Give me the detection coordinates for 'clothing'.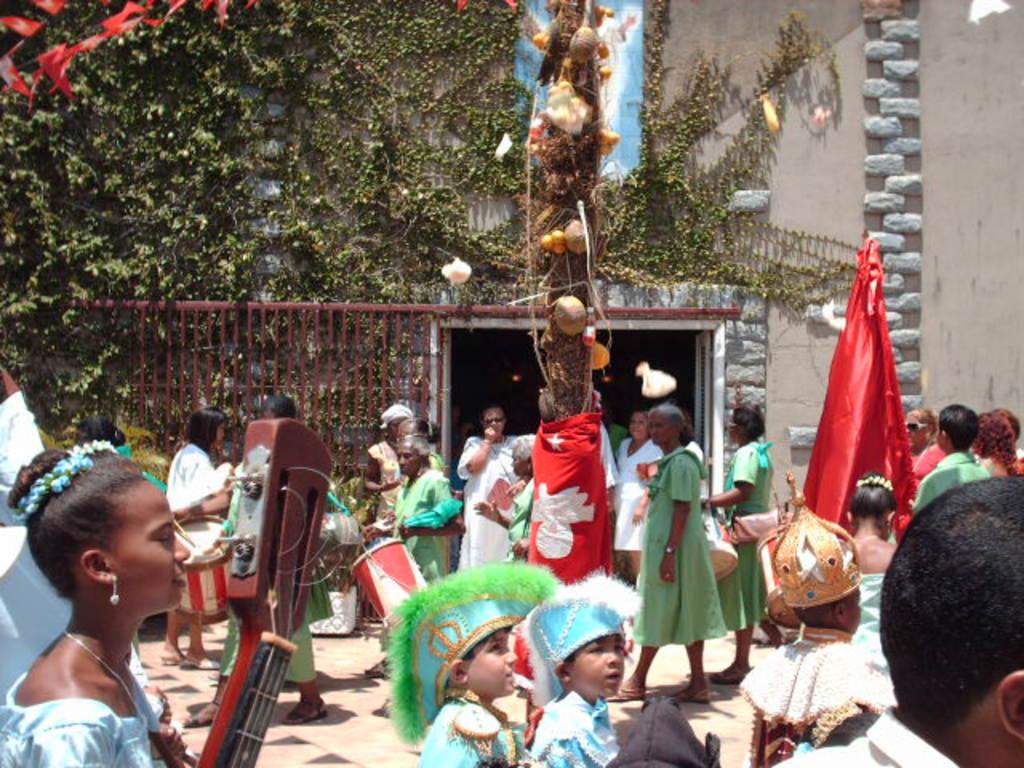
<bbox>912, 440, 954, 483</bbox>.
